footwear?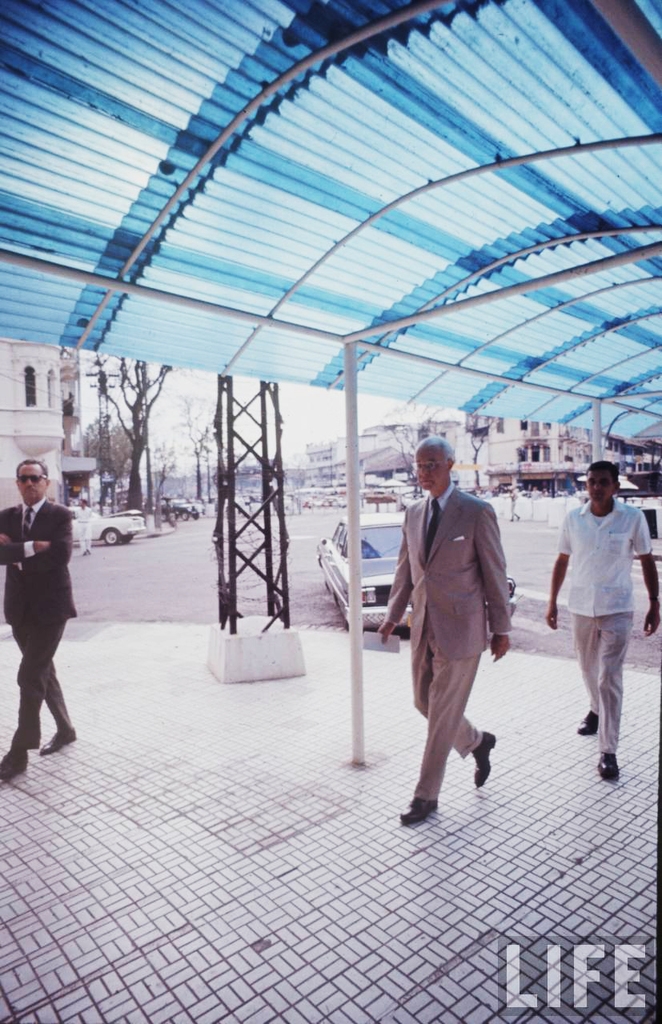
bbox=[403, 800, 435, 825]
